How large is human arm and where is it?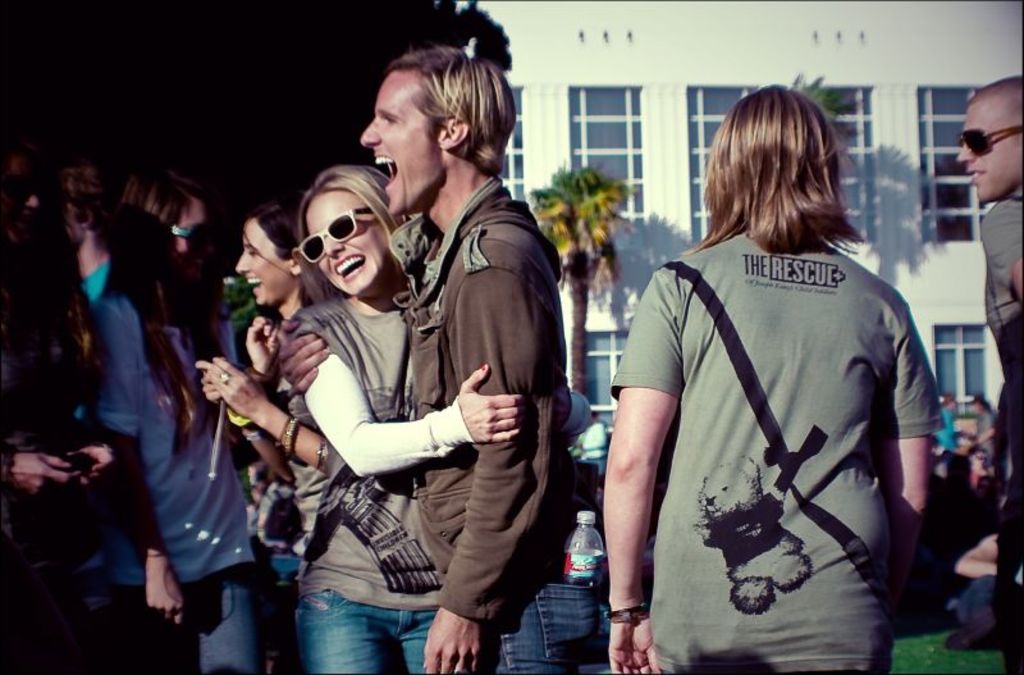
Bounding box: box=[84, 304, 184, 628].
